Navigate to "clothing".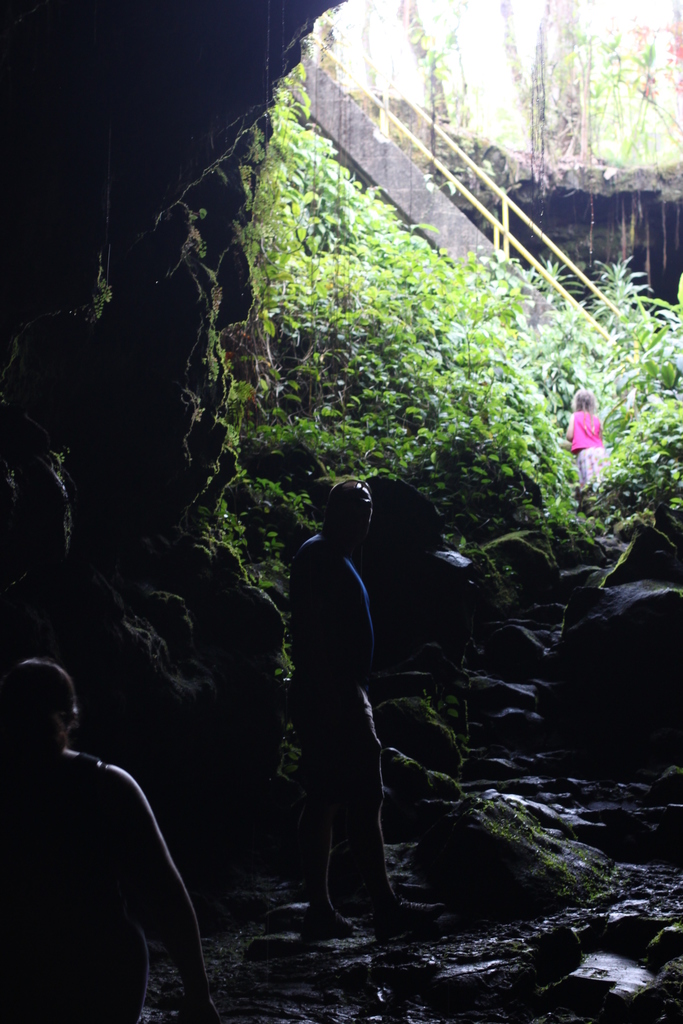
Navigation target: [x1=575, y1=410, x2=604, y2=485].
